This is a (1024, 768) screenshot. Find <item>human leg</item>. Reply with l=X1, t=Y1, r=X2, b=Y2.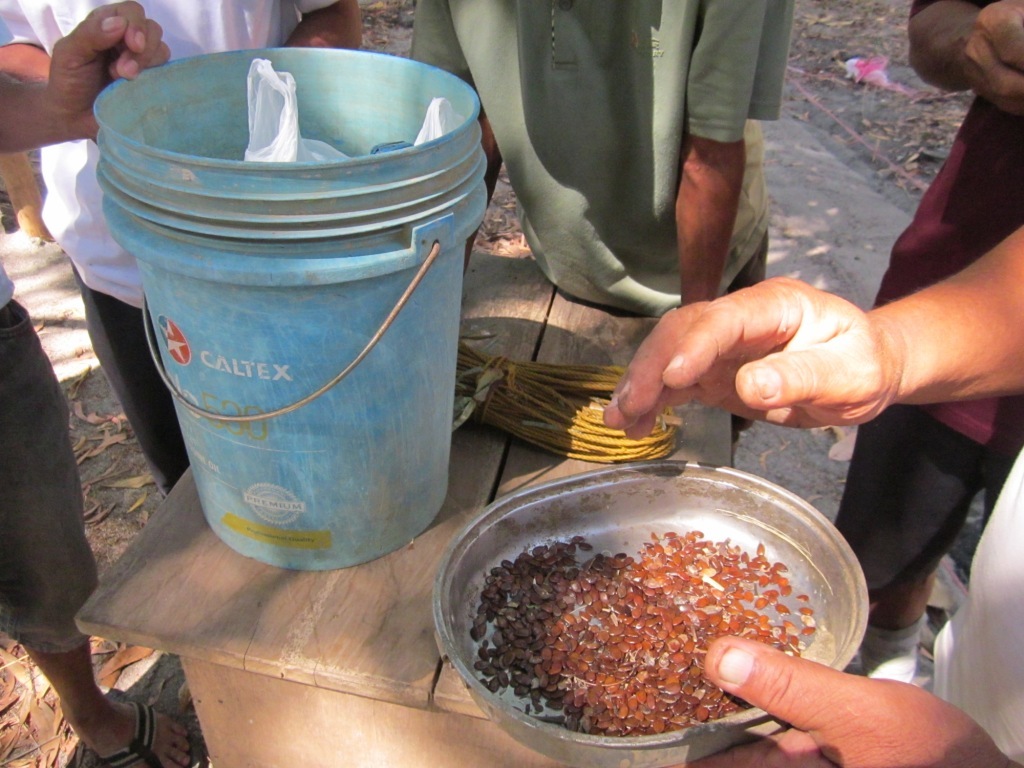
l=80, t=252, r=198, b=485.
